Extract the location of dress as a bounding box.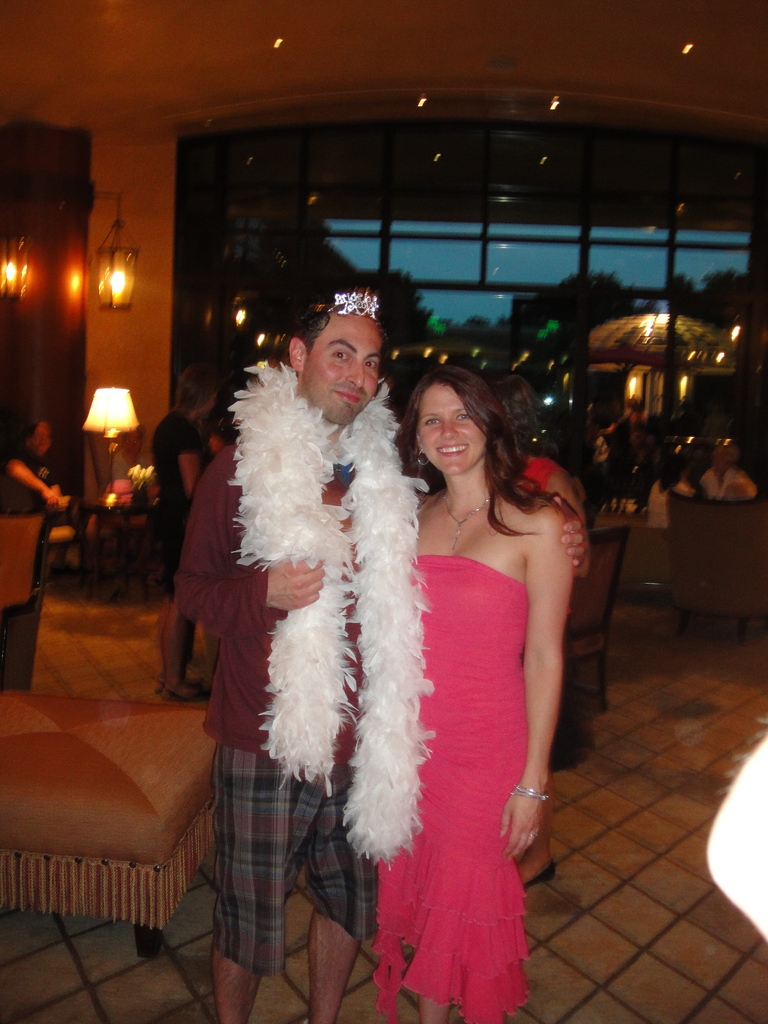
bbox=(374, 554, 526, 1022).
